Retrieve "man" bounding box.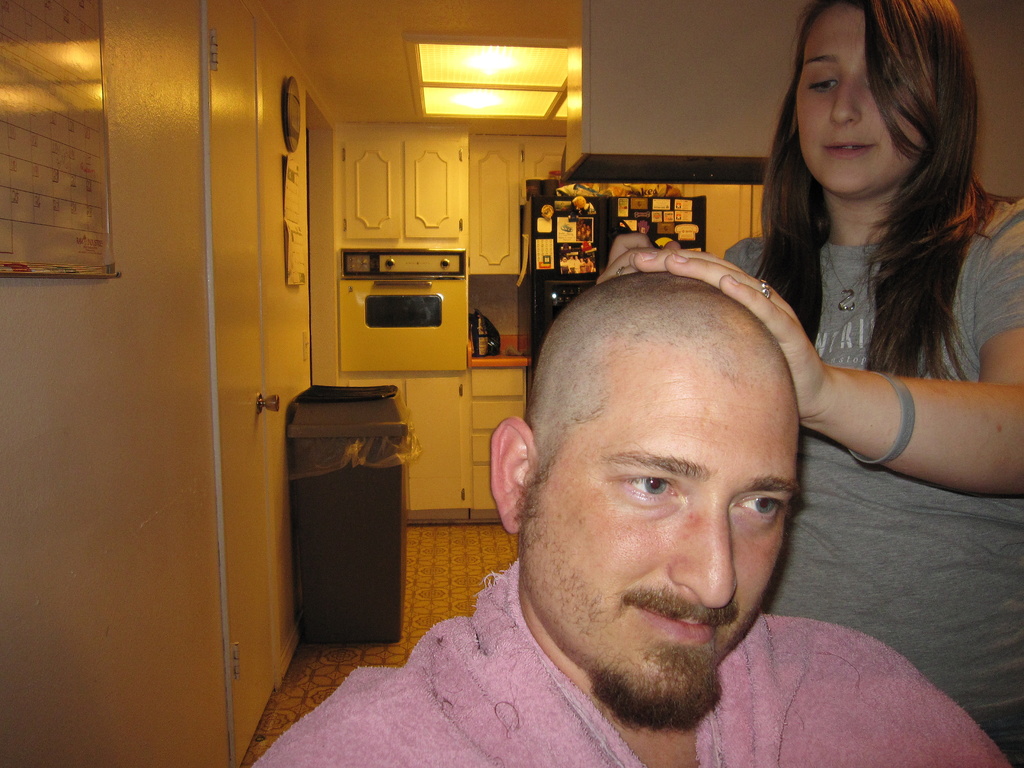
Bounding box: bbox(252, 270, 1016, 767).
